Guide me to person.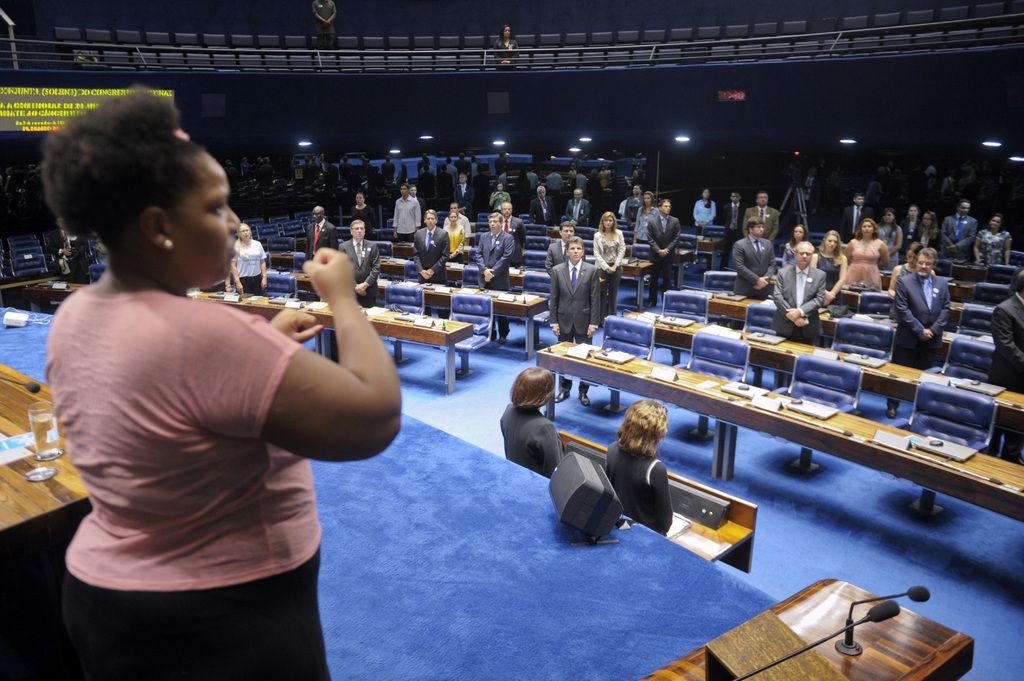
Guidance: box(413, 205, 456, 321).
